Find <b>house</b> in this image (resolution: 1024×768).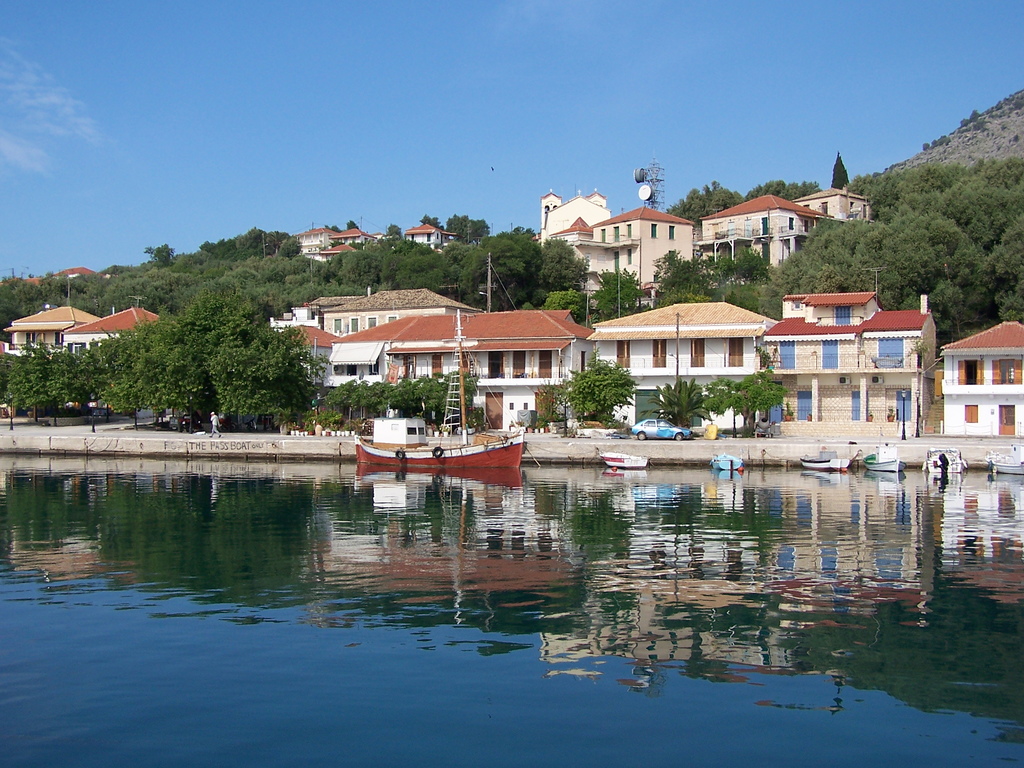
<region>540, 188, 612, 243</region>.
